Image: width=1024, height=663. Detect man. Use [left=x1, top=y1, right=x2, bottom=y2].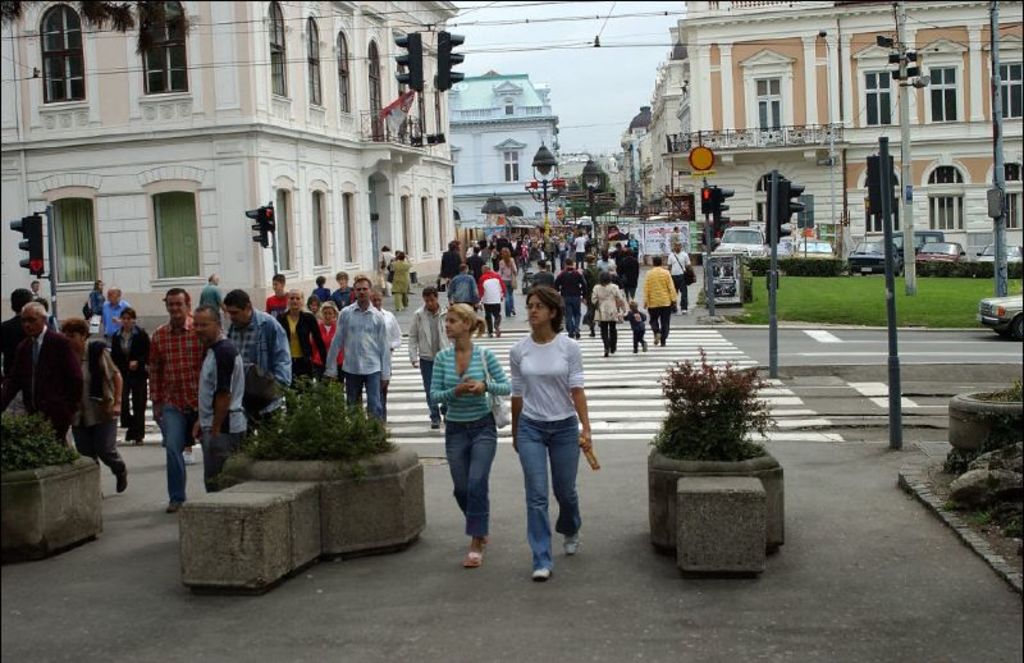
[left=374, top=285, right=403, bottom=392].
